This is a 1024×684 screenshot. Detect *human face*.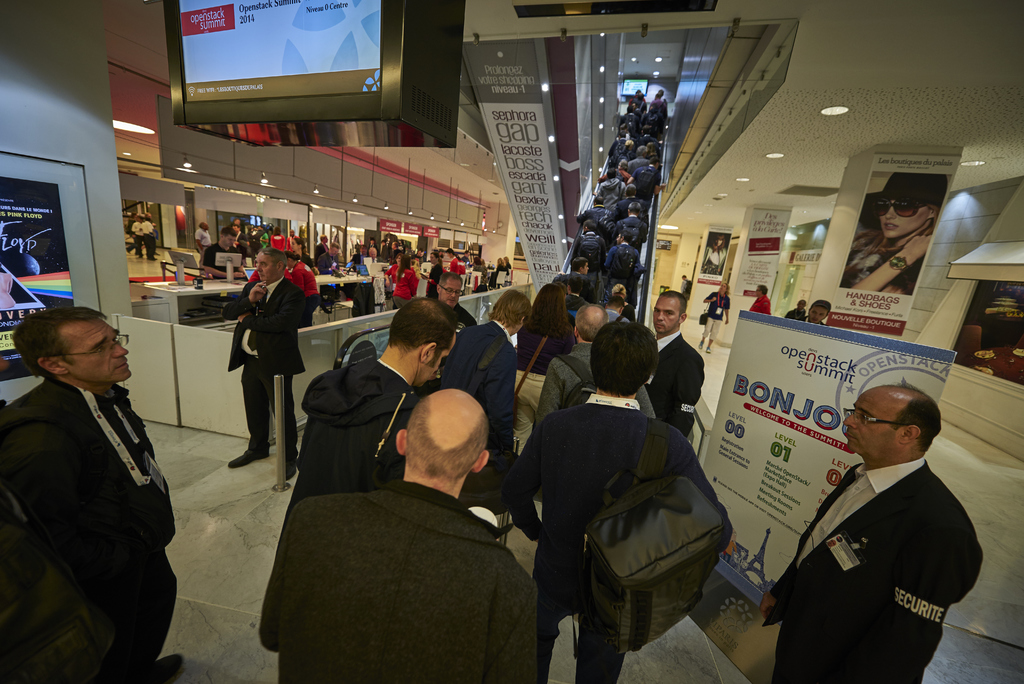
left=395, top=256, right=401, bottom=263.
